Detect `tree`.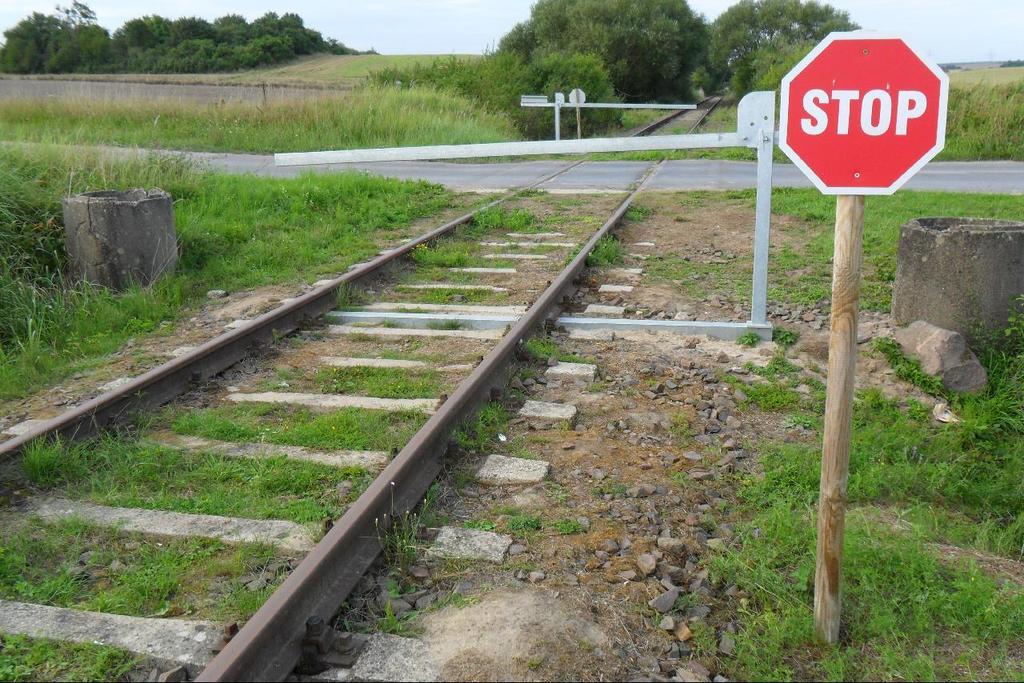
Detected at 706 0 860 94.
